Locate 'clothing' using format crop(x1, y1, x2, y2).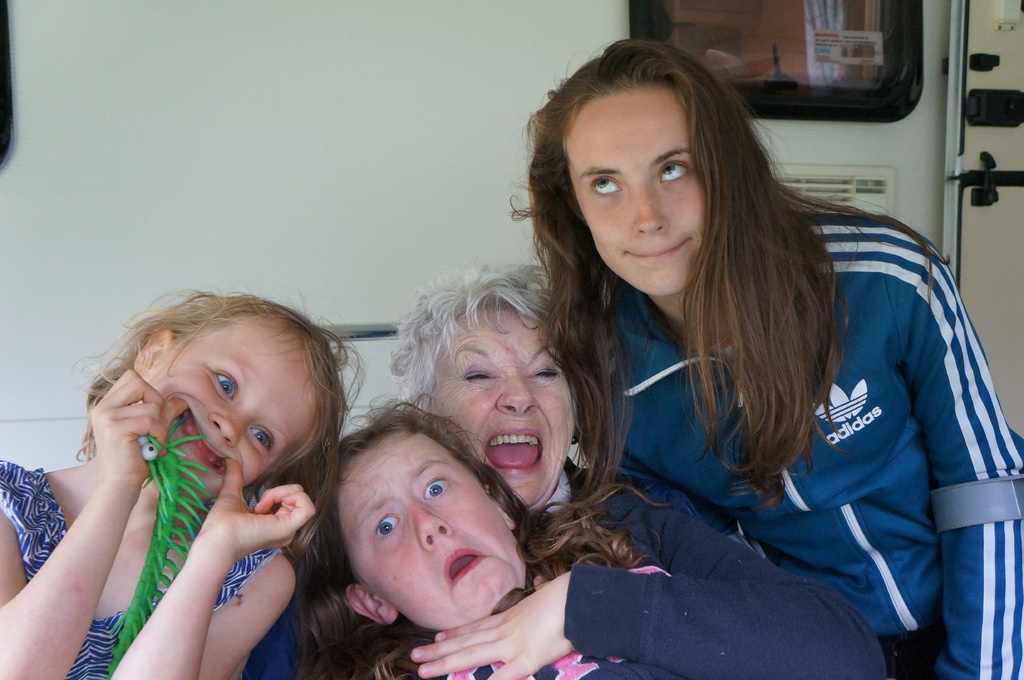
crop(538, 455, 887, 679).
